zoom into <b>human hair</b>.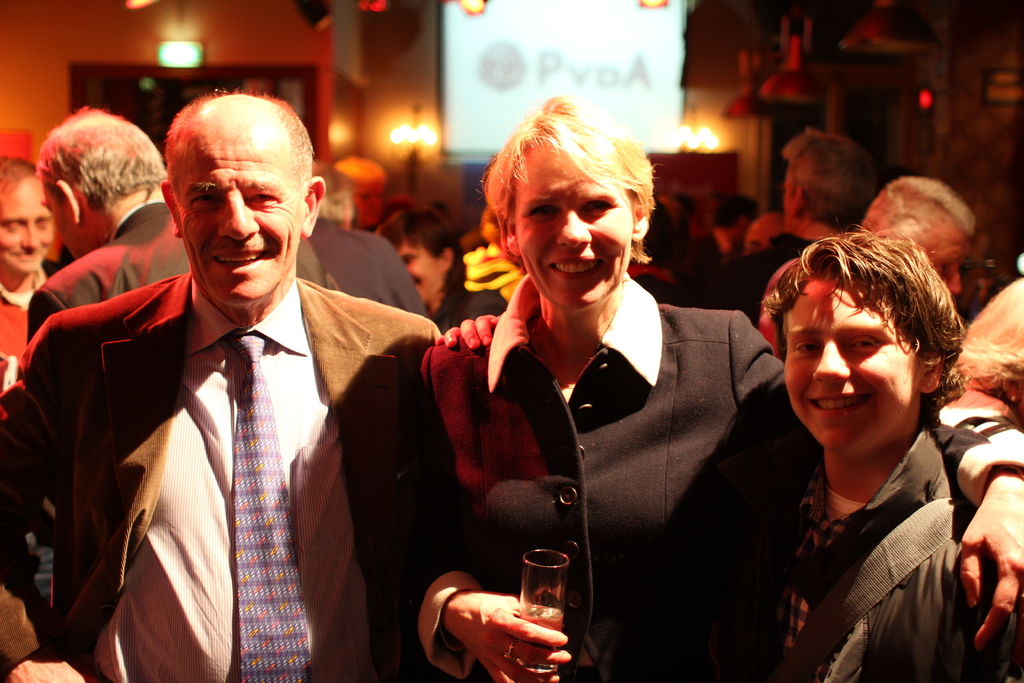
Zoom target: (x1=480, y1=94, x2=656, y2=266).
